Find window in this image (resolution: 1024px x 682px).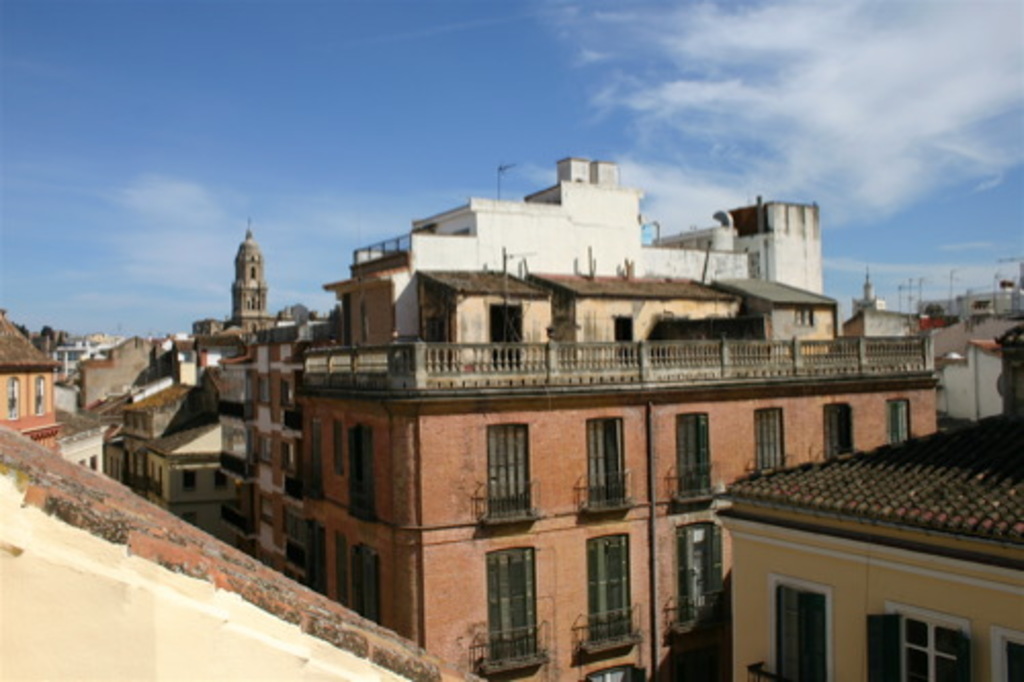
[x1=793, y1=305, x2=813, y2=324].
